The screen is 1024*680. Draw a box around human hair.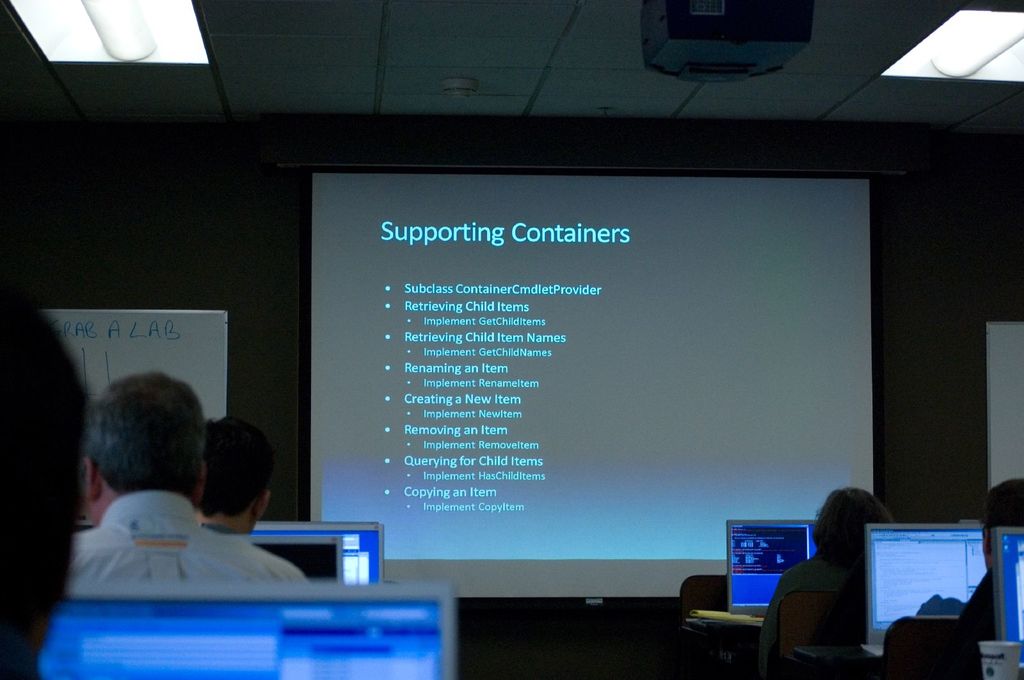
[left=808, top=488, right=896, bottom=571].
